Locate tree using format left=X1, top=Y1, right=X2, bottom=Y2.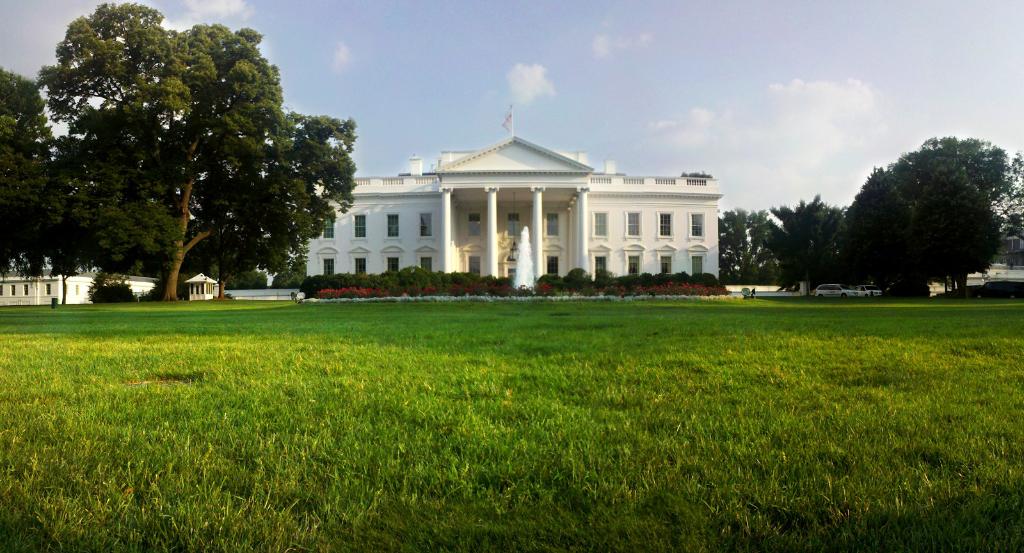
left=719, top=124, right=1023, bottom=323.
